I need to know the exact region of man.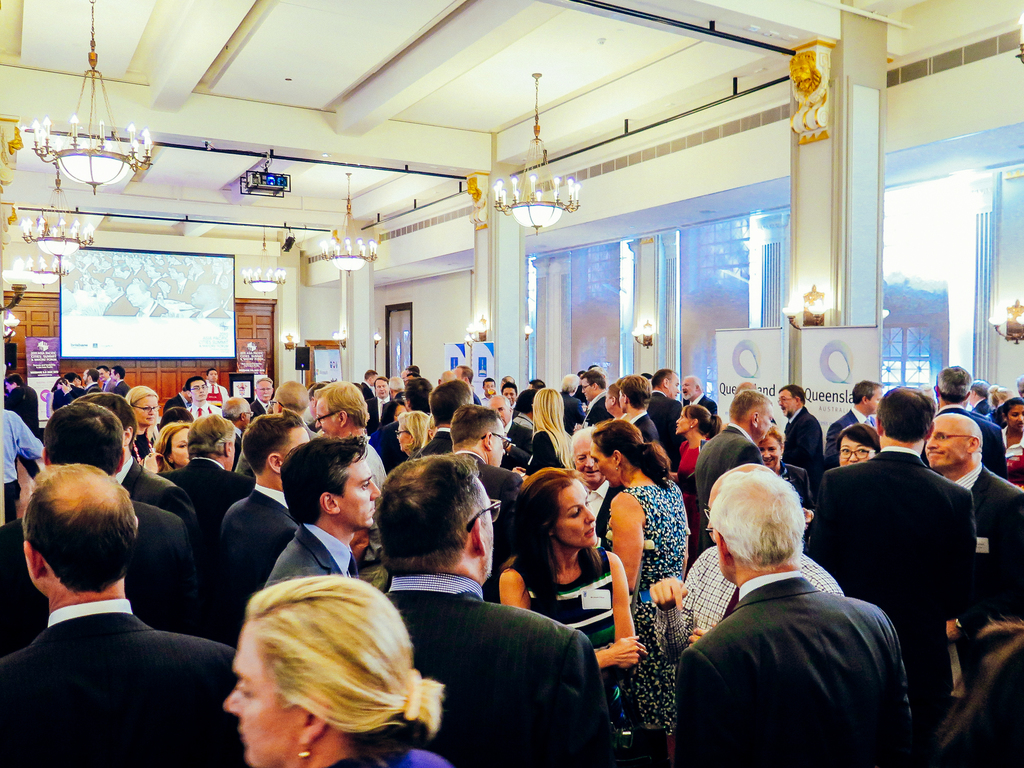
Region: <region>802, 379, 983, 719</region>.
